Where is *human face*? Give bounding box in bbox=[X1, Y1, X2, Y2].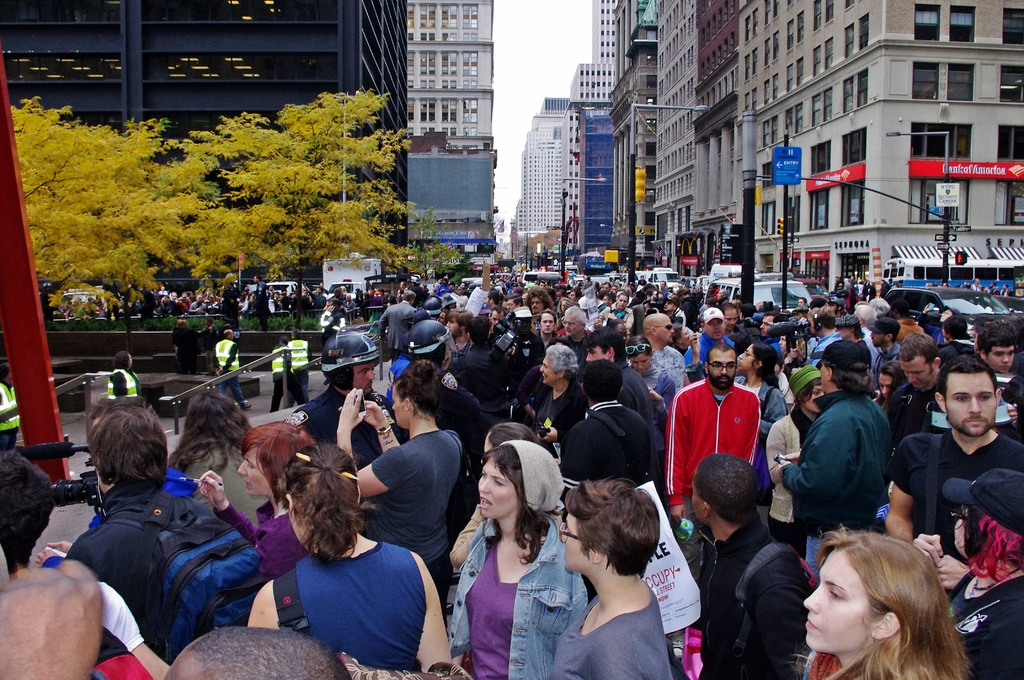
bbox=[703, 317, 724, 337].
